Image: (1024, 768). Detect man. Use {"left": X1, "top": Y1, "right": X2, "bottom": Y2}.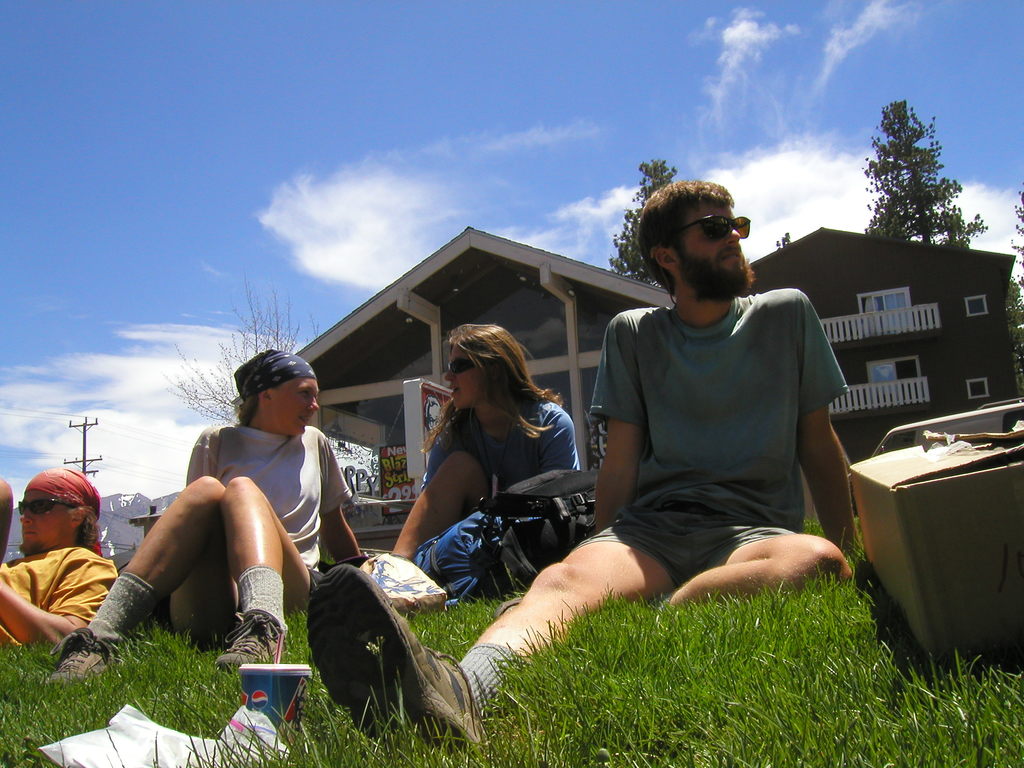
{"left": 304, "top": 177, "right": 863, "bottom": 756}.
